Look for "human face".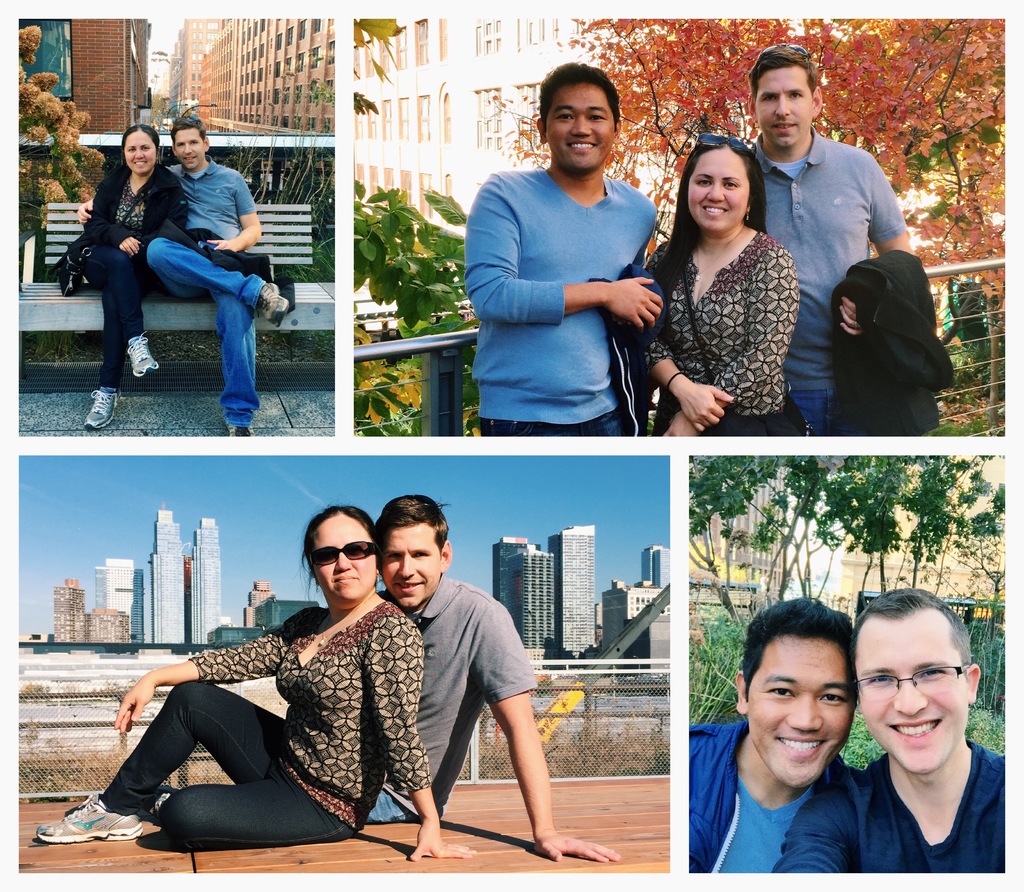
Found: BBox(746, 640, 856, 788).
